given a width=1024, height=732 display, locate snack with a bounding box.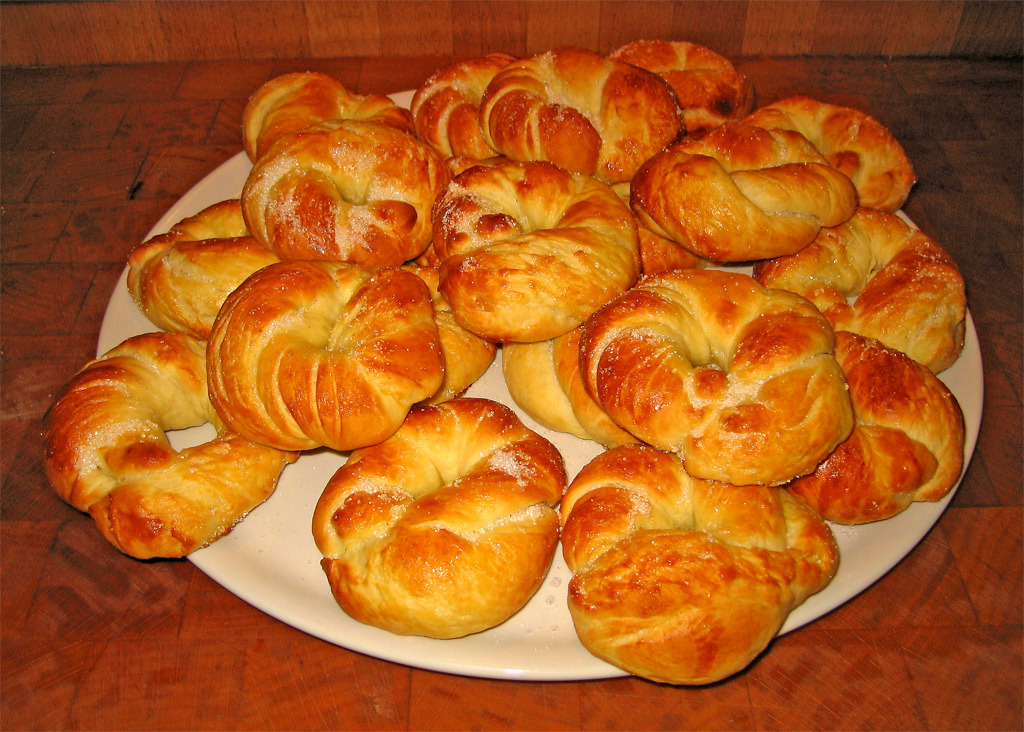
Located: box(192, 259, 434, 448).
